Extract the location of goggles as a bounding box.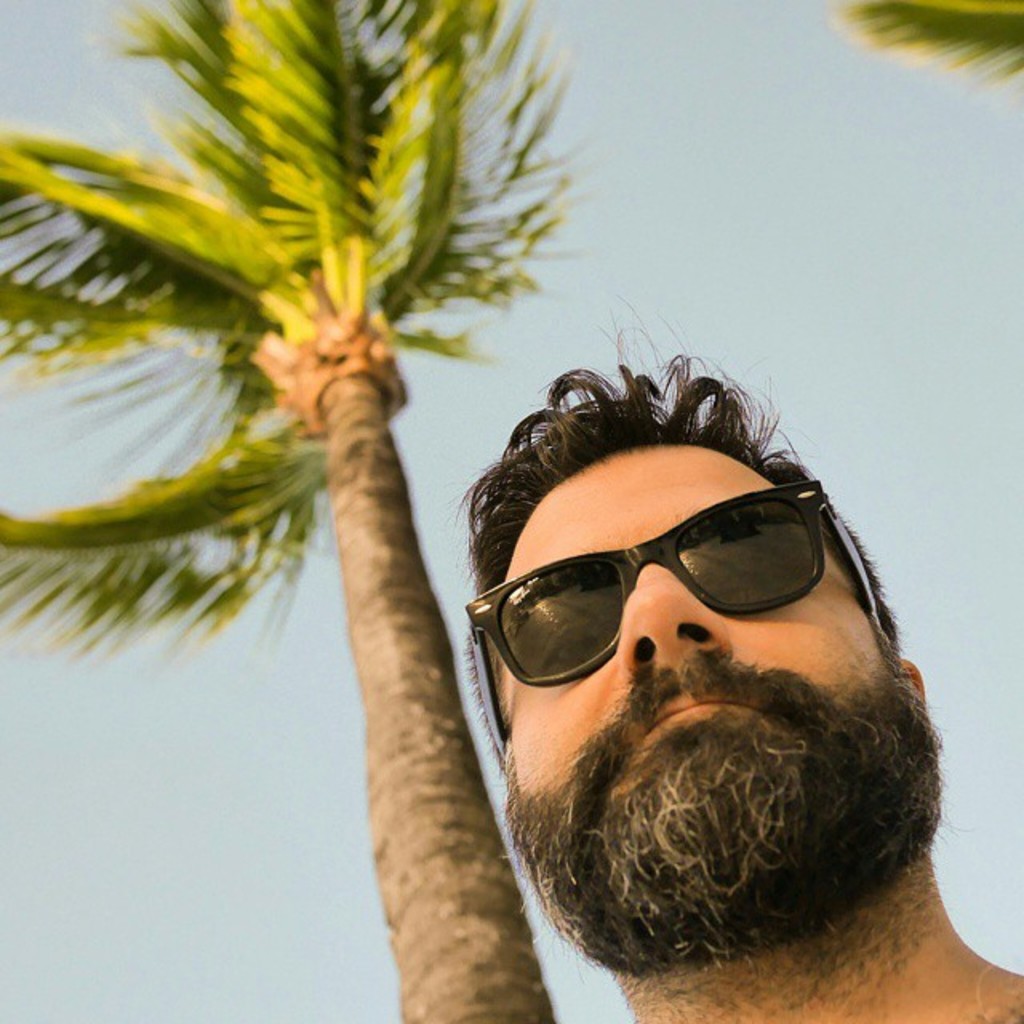
pyautogui.locateOnScreen(482, 507, 869, 669).
